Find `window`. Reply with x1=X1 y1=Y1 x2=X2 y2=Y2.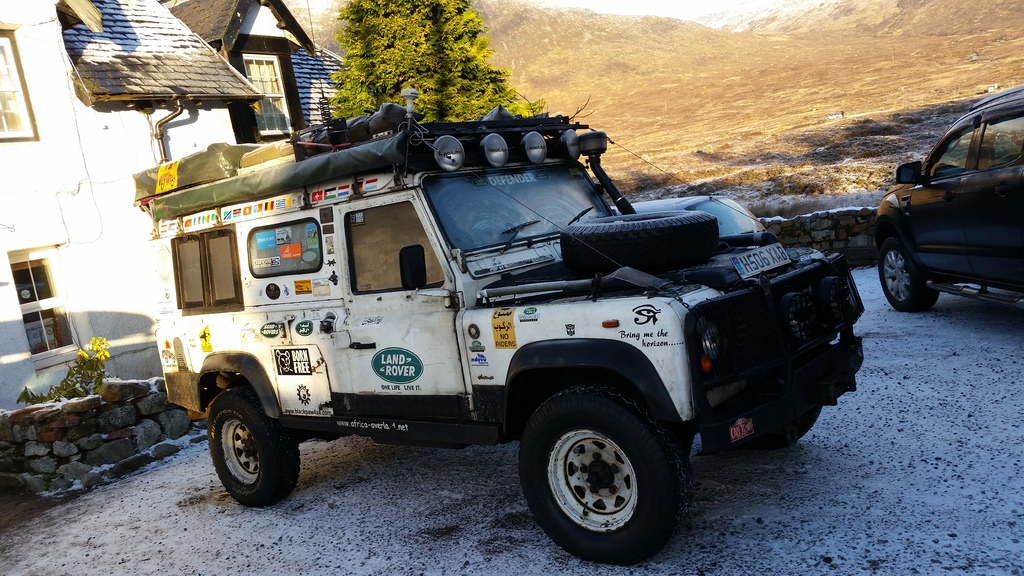
x1=12 y1=248 x2=61 y2=351.
